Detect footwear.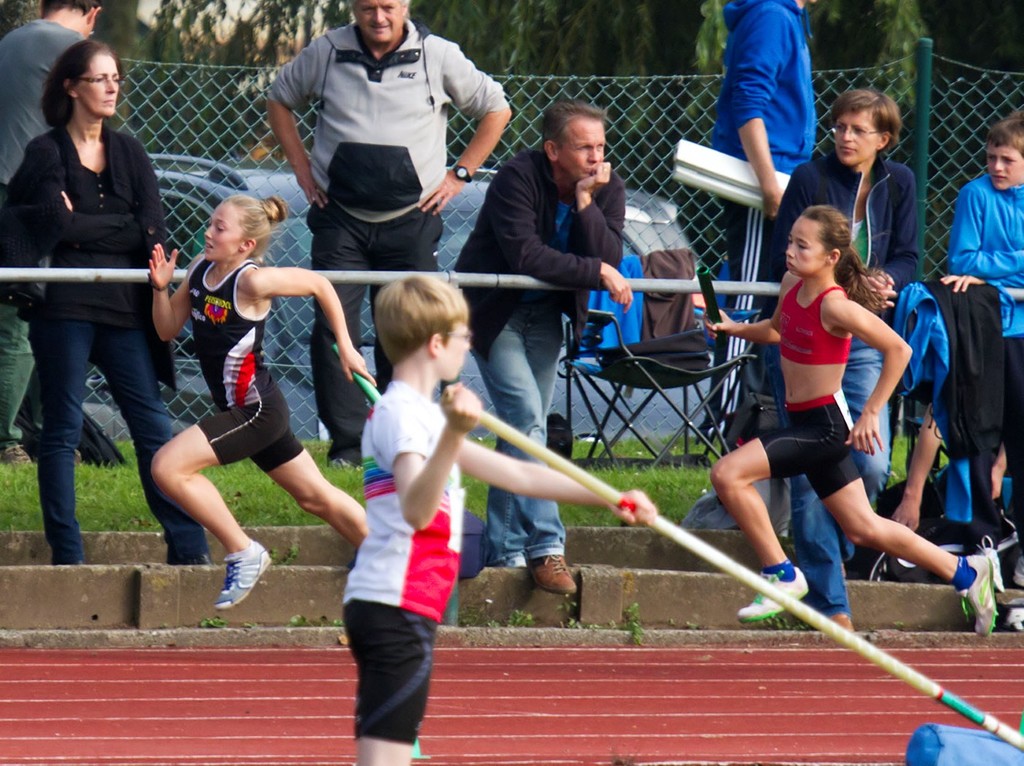
Detected at [536,547,577,594].
